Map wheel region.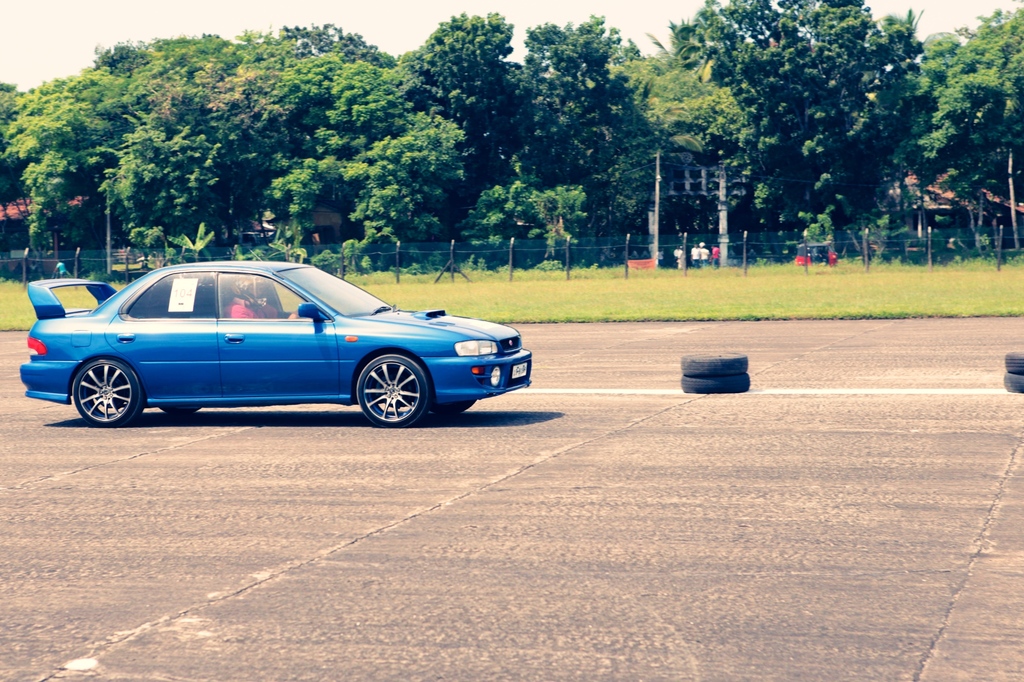
Mapped to bbox=(676, 375, 750, 396).
